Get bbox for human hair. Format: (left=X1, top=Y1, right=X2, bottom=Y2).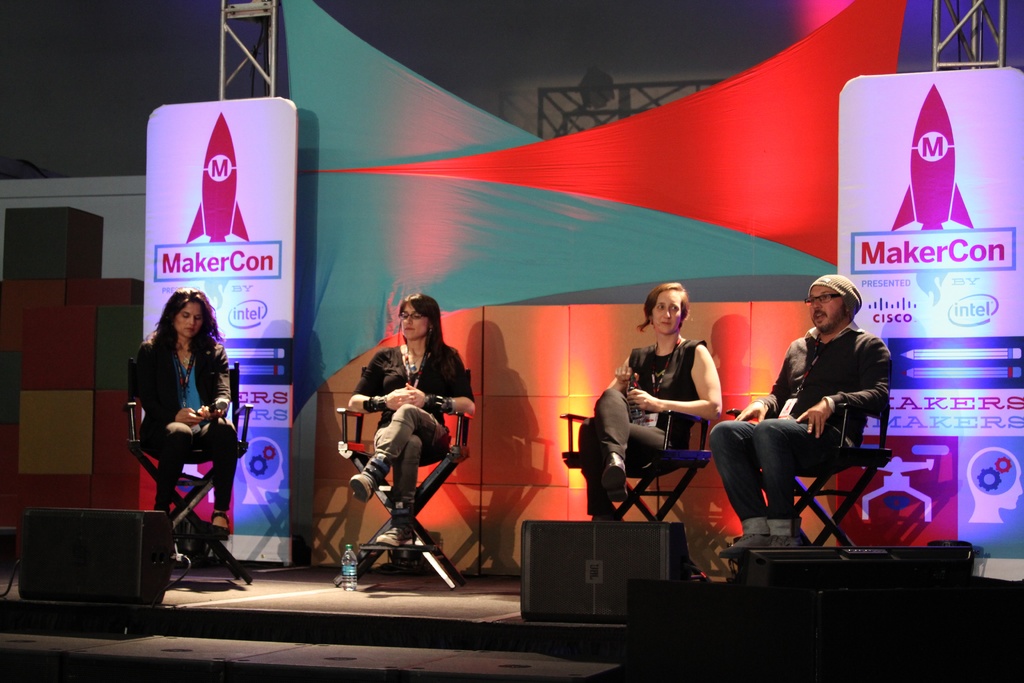
(left=637, top=279, right=692, bottom=333).
